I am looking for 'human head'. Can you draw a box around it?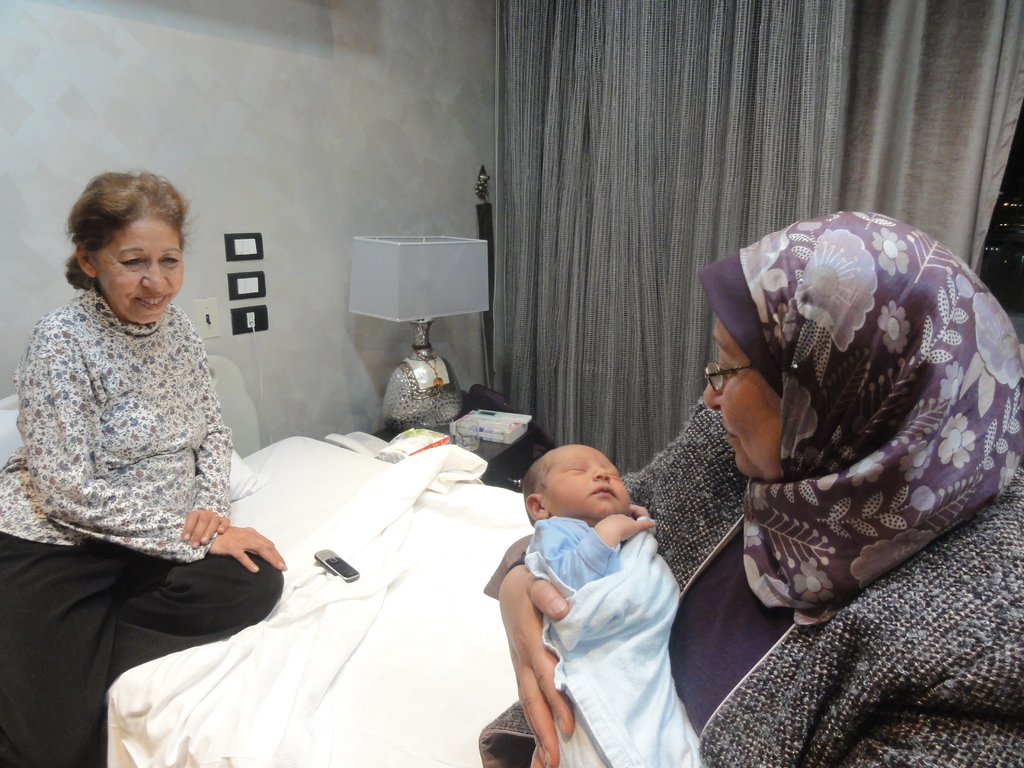
Sure, the bounding box is select_region(52, 173, 196, 323).
